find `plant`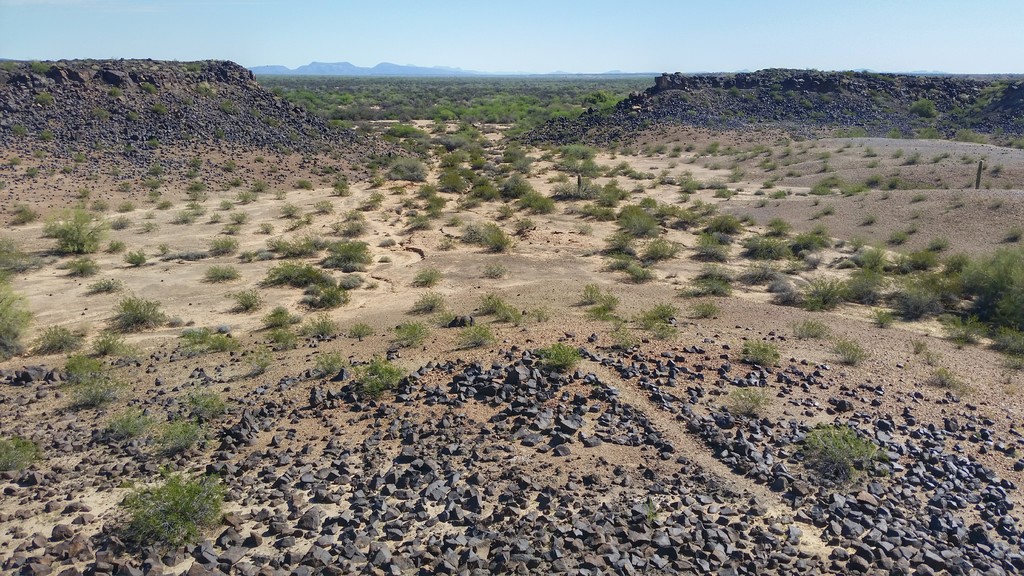
x1=56, y1=218, x2=99, y2=259
